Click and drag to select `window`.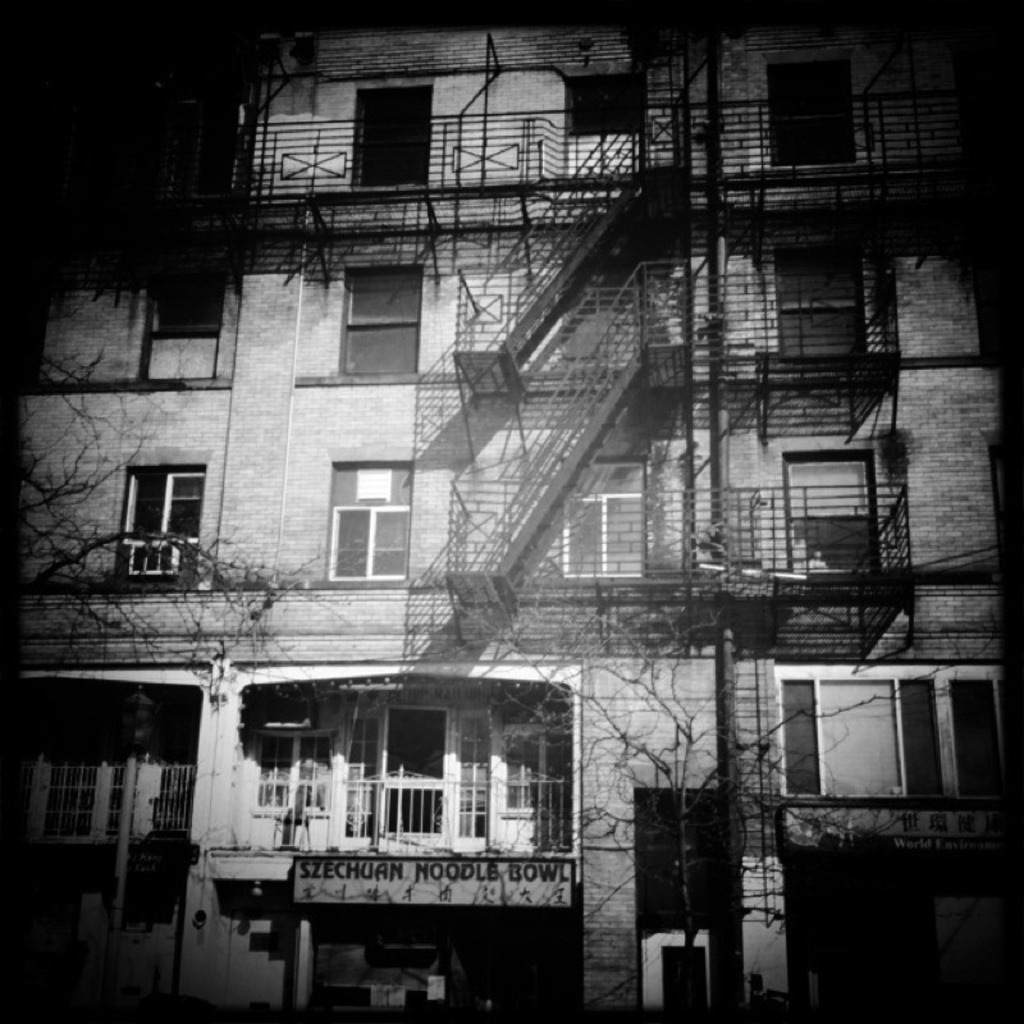
Selection: BBox(108, 465, 206, 602).
